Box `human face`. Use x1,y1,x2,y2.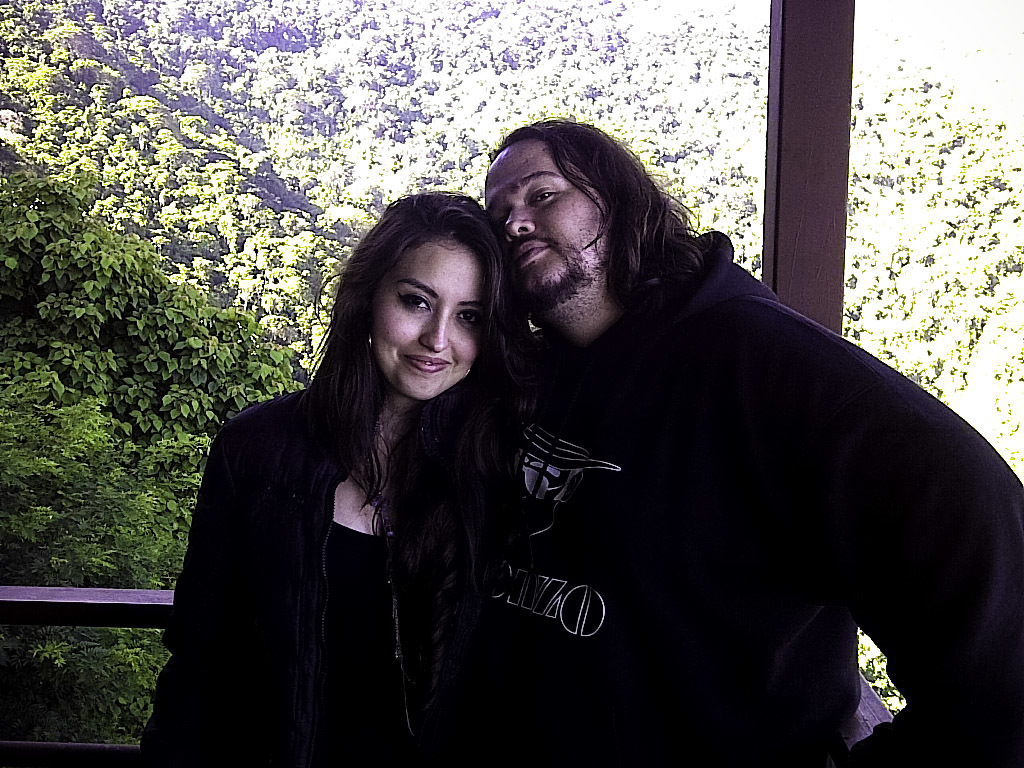
480,144,606,307.
